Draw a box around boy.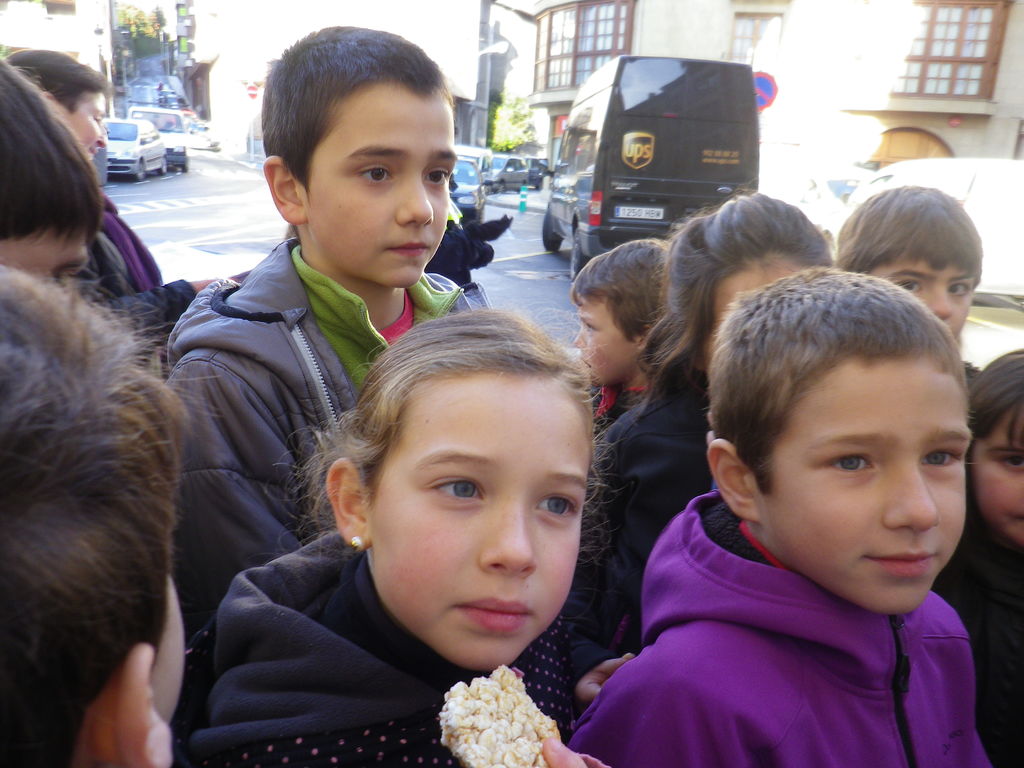
x1=159 y1=22 x2=491 y2=633.
